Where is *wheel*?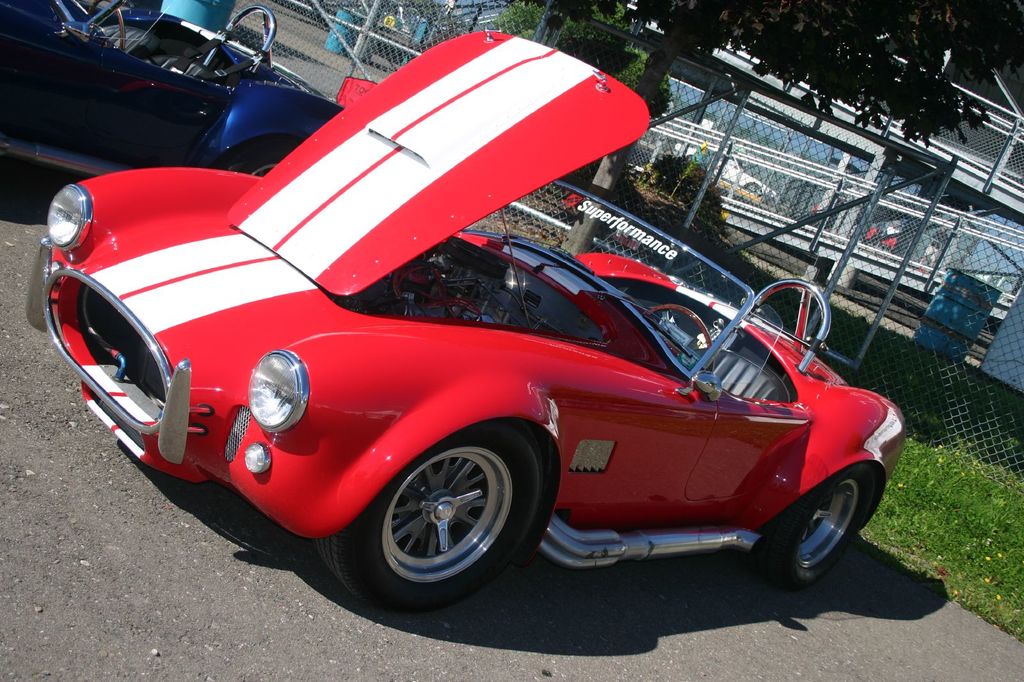
{"x1": 89, "y1": 0, "x2": 122, "y2": 57}.
